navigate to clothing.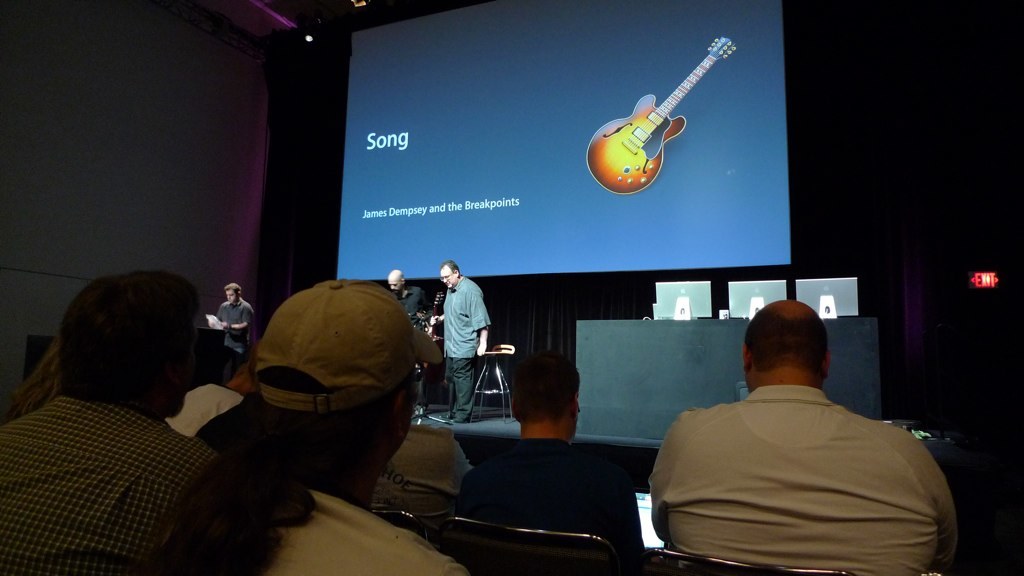
Navigation target: <bbox>441, 272, 493, 413</bbox>.
